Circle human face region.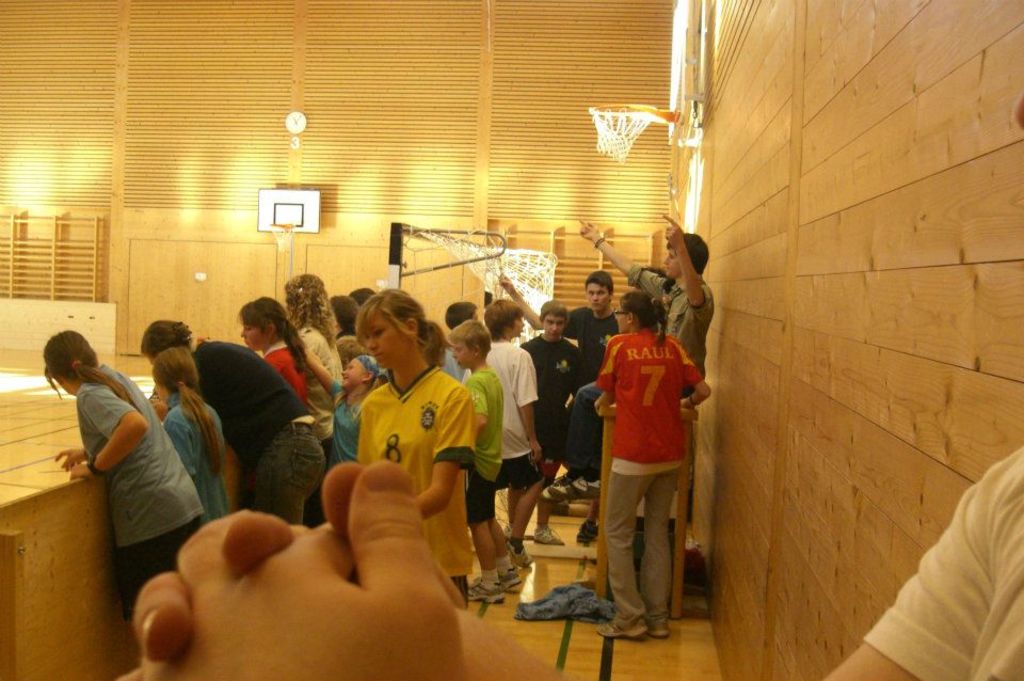
Region: bbox=[449, 332, 475, 367].
